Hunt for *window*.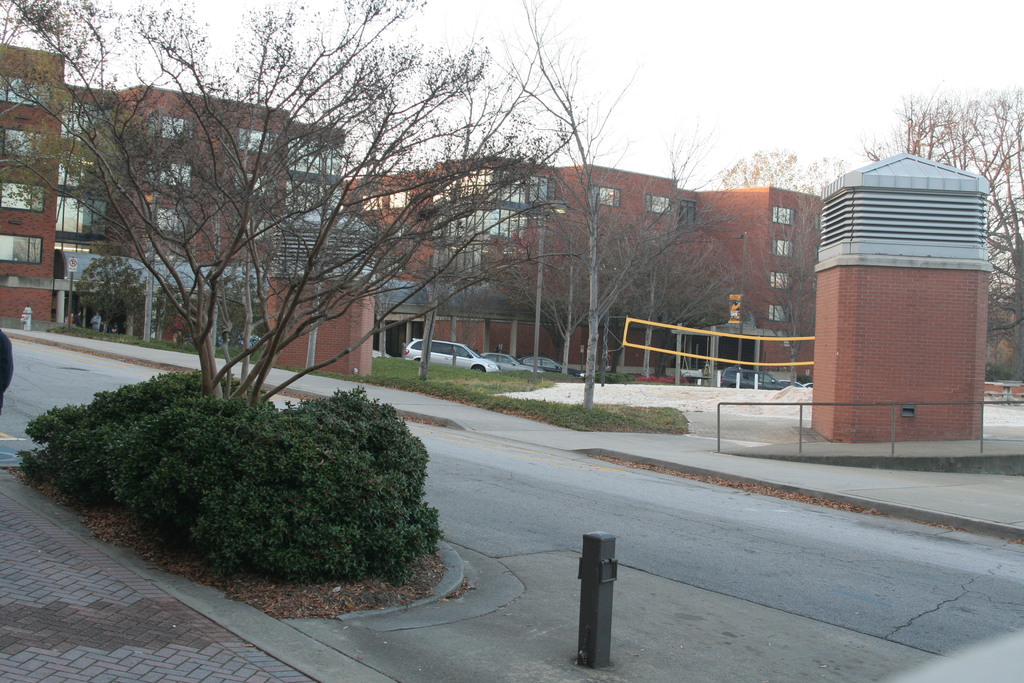
Hunted down at {"left": 159, "top": 207, "right": 189, "bottom": 235}.
